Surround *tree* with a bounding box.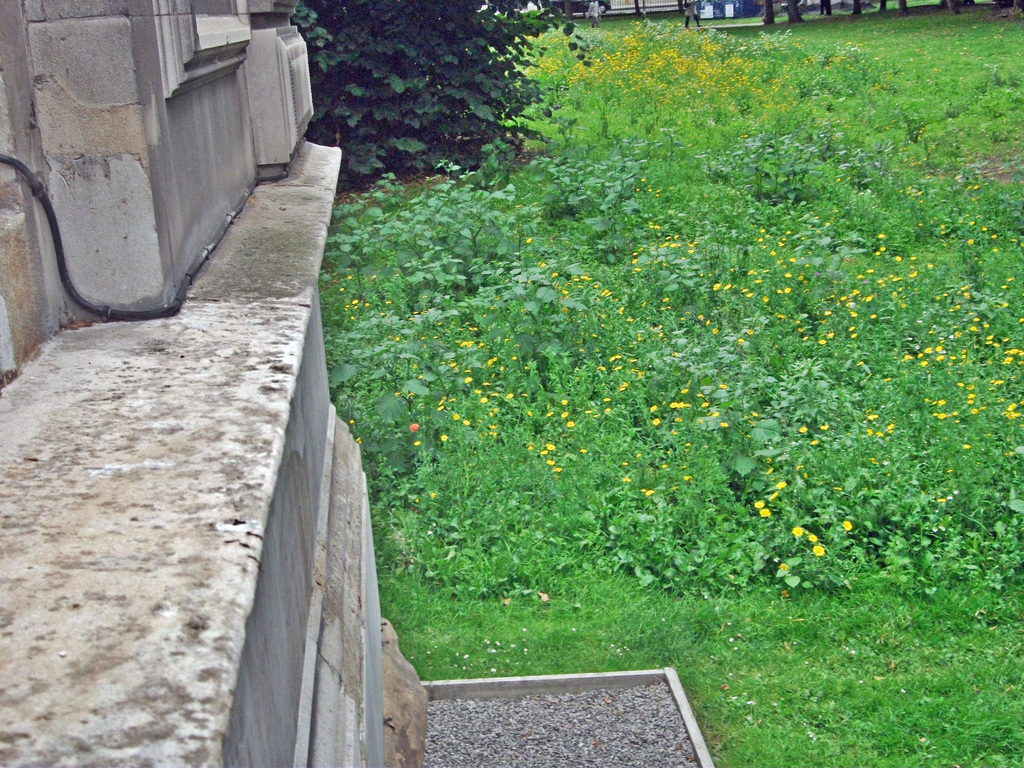
detection(852, 0, 861, 24).
